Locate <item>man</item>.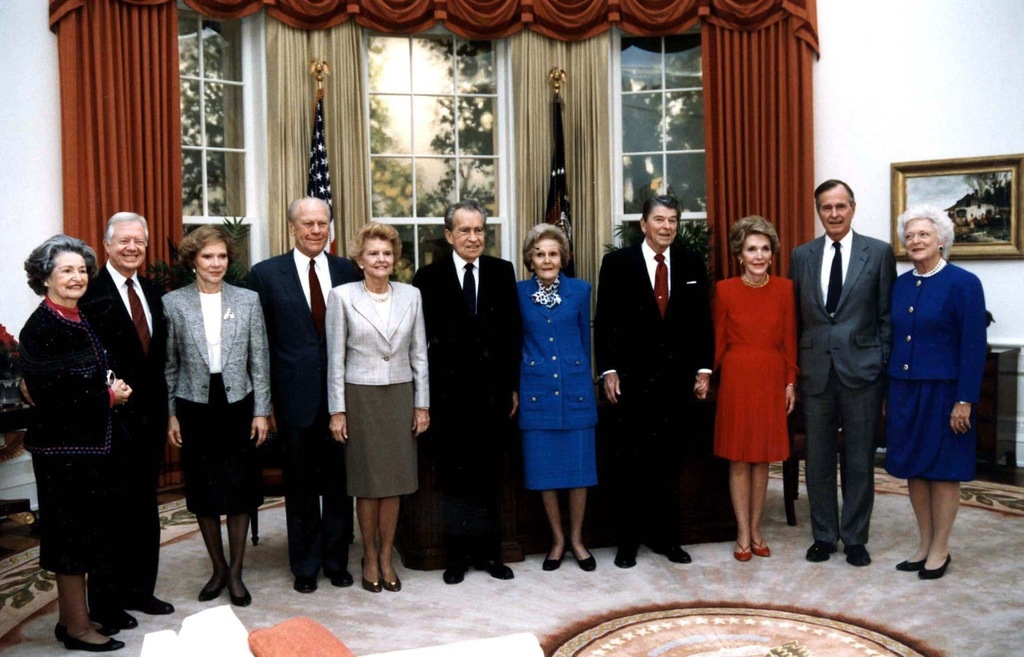
Bounding box: <bbox>78, 210, 173, 633</bbox>.
